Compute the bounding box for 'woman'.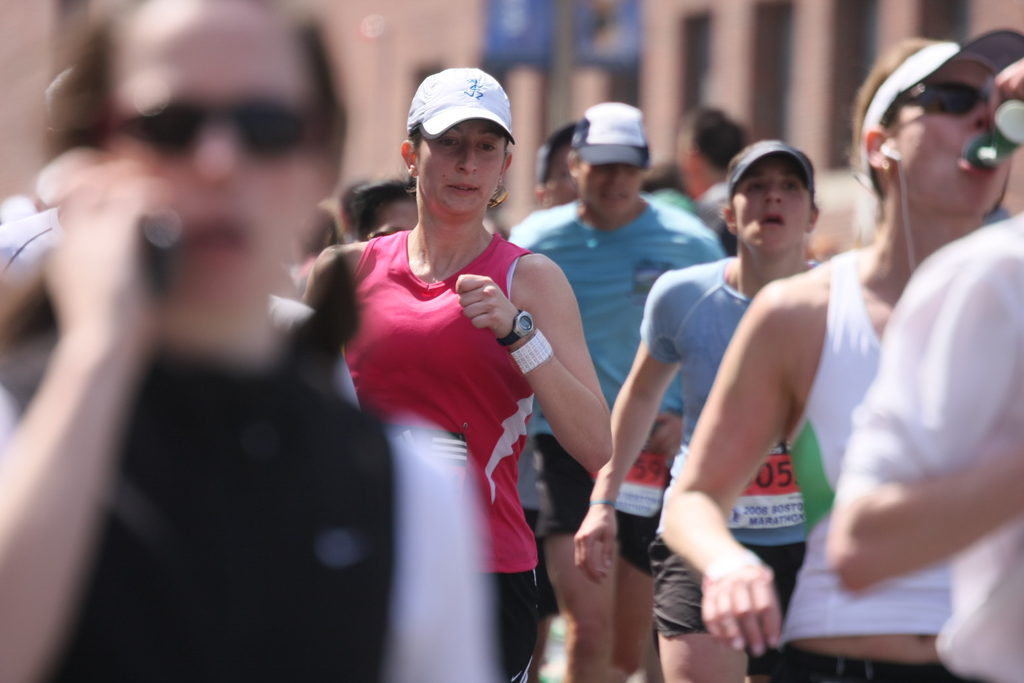
x1=353, y1=173, x2=421, y2=241.
